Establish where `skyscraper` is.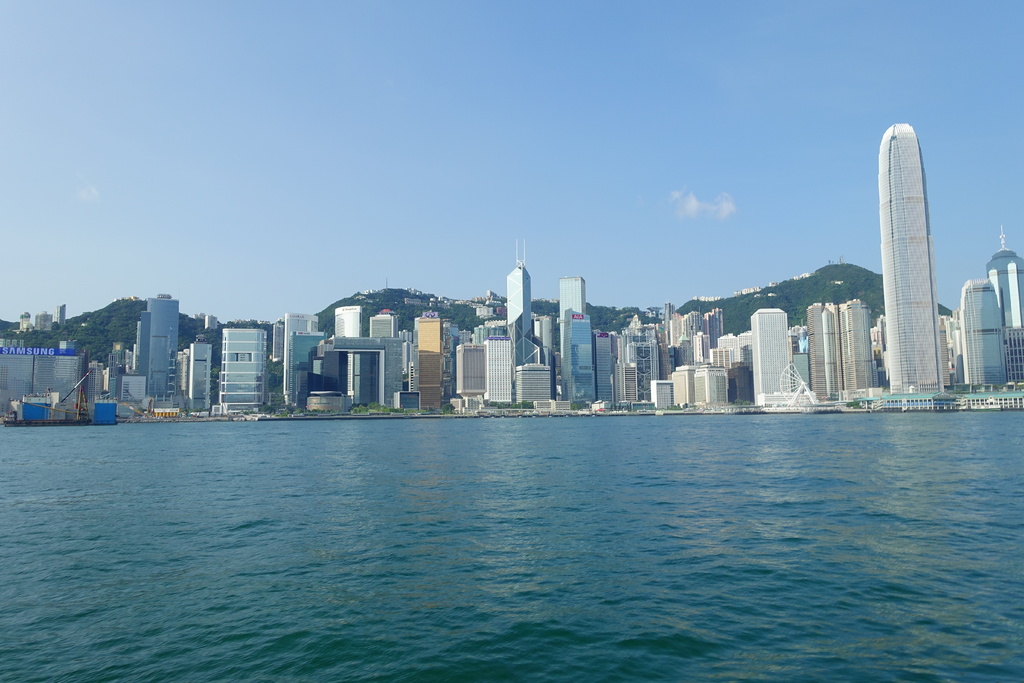
Established at <region>453, 343, 483, 397</region>.
